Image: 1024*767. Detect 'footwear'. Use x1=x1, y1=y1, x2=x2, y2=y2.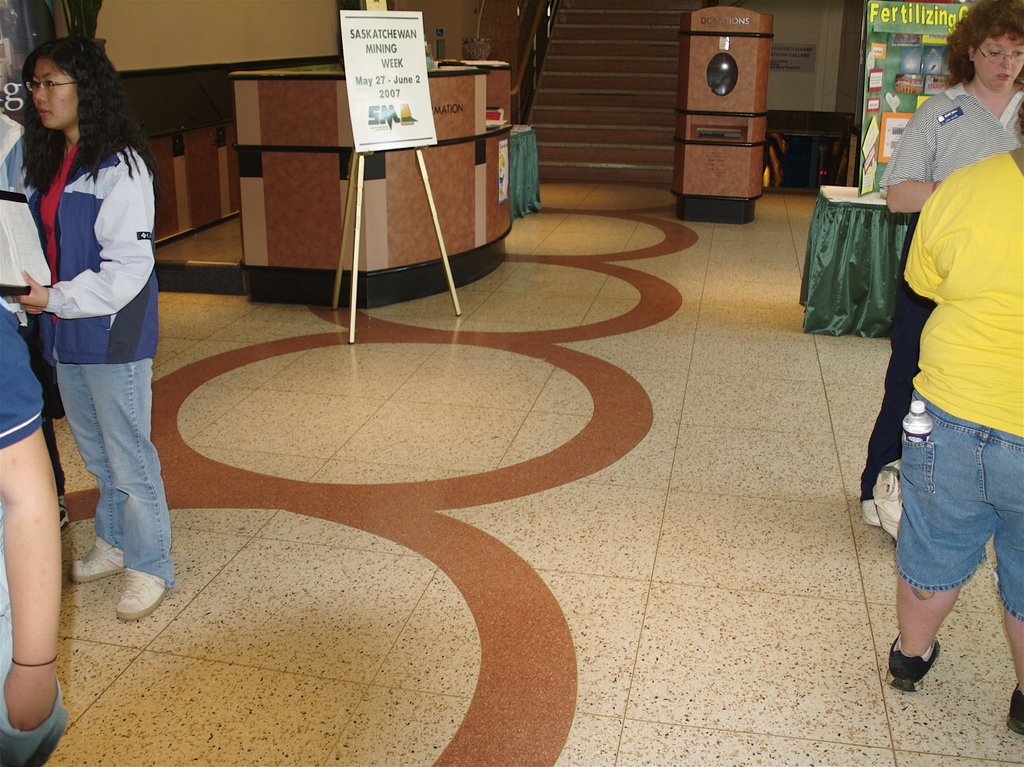
x1=115, y1=569, x2=175, y2=619.
